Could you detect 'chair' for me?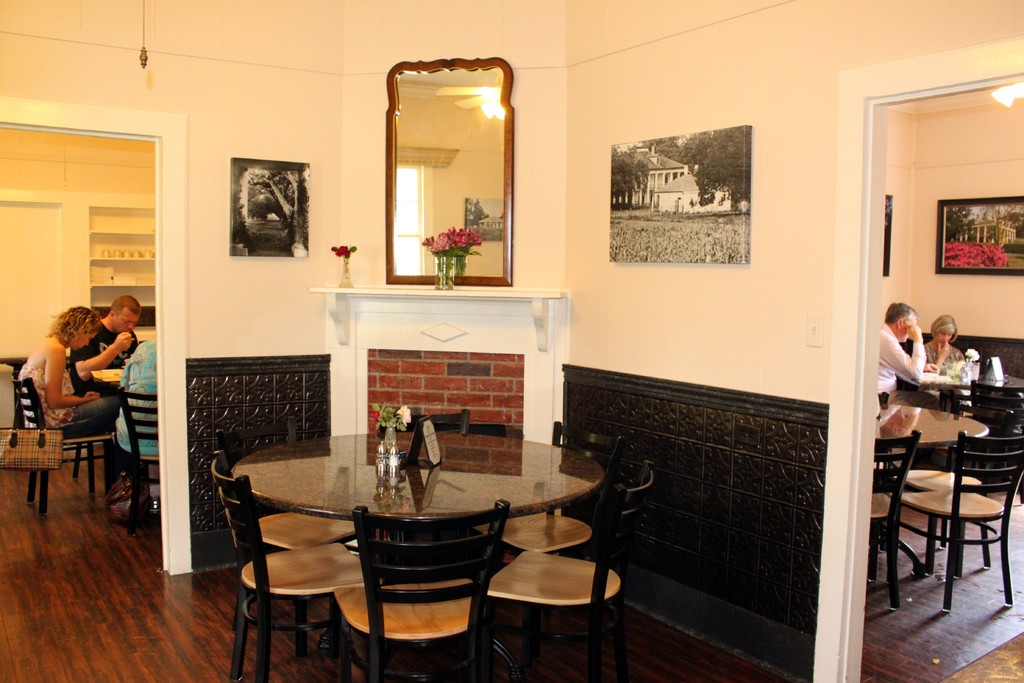
Detection result: l=886, t=438, r=1012, b=613.
